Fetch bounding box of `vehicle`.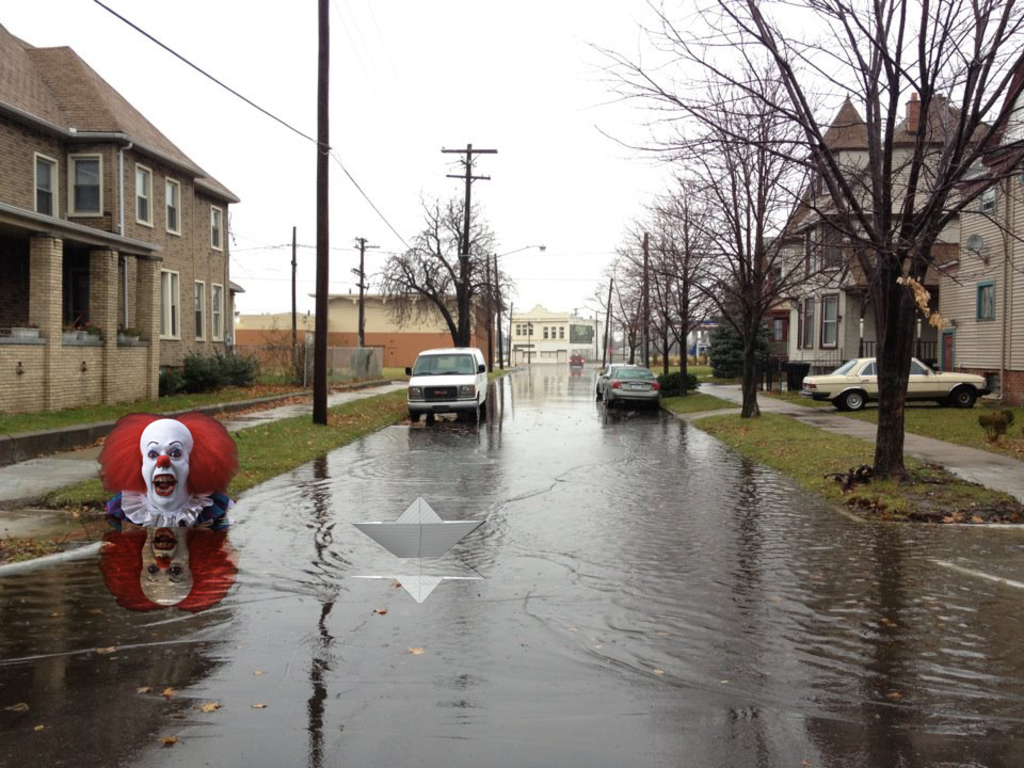
Bbox: 564:350:587:370.
